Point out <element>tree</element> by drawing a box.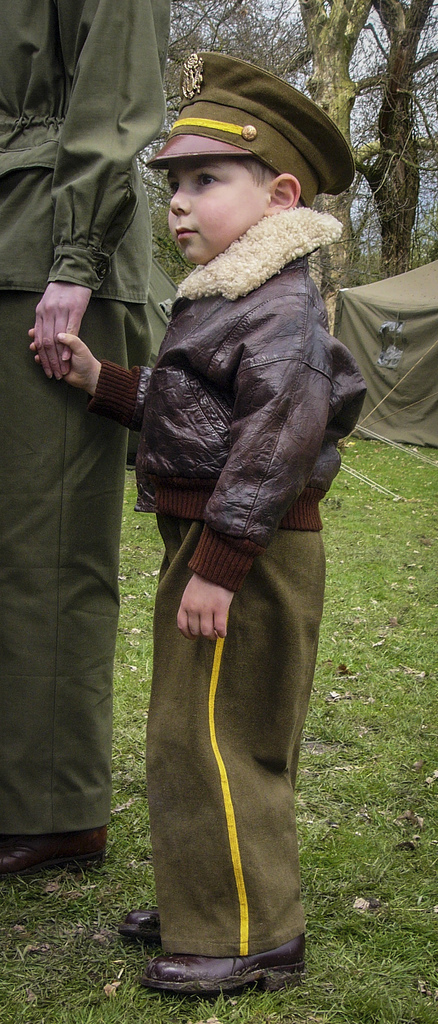
region(165, 0, 437, 284).
